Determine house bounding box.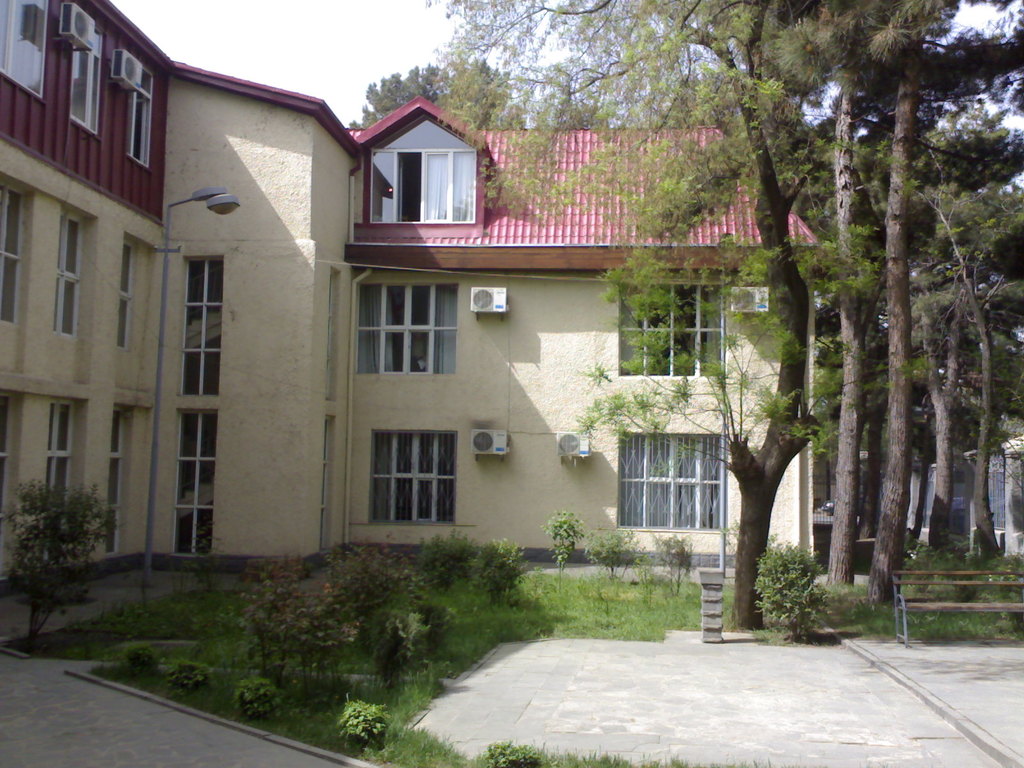
Determined: <region>0, 0, 820, 569</region>.
